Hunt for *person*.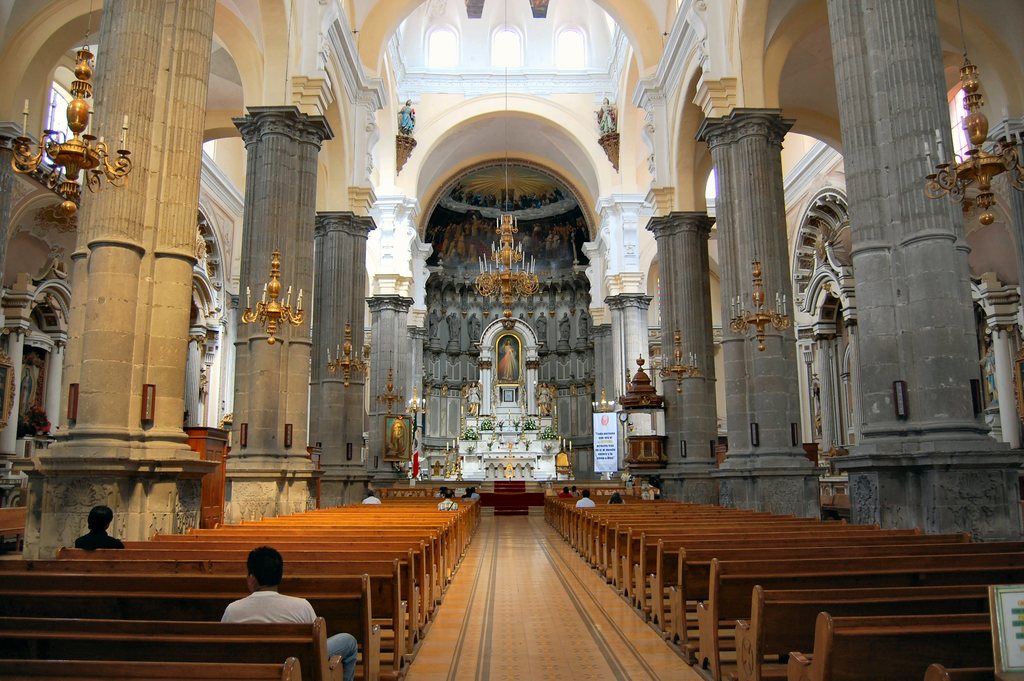
Hunted down at 218, 545, 355, 680.
